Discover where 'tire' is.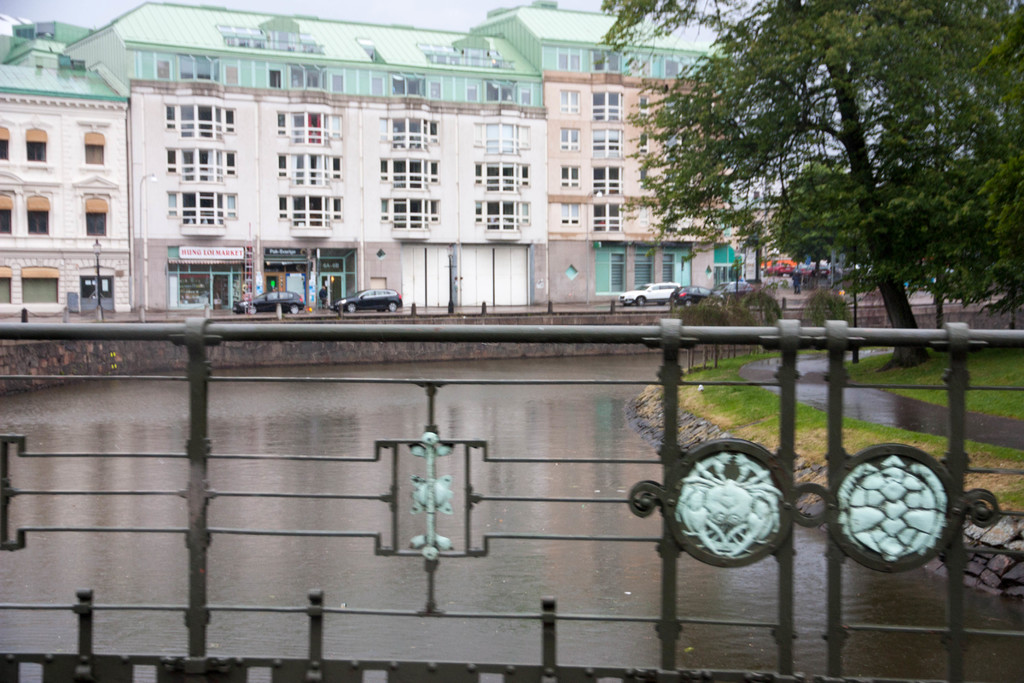
Discovered at x1=290 y1=307 x2=300 y2=317.
